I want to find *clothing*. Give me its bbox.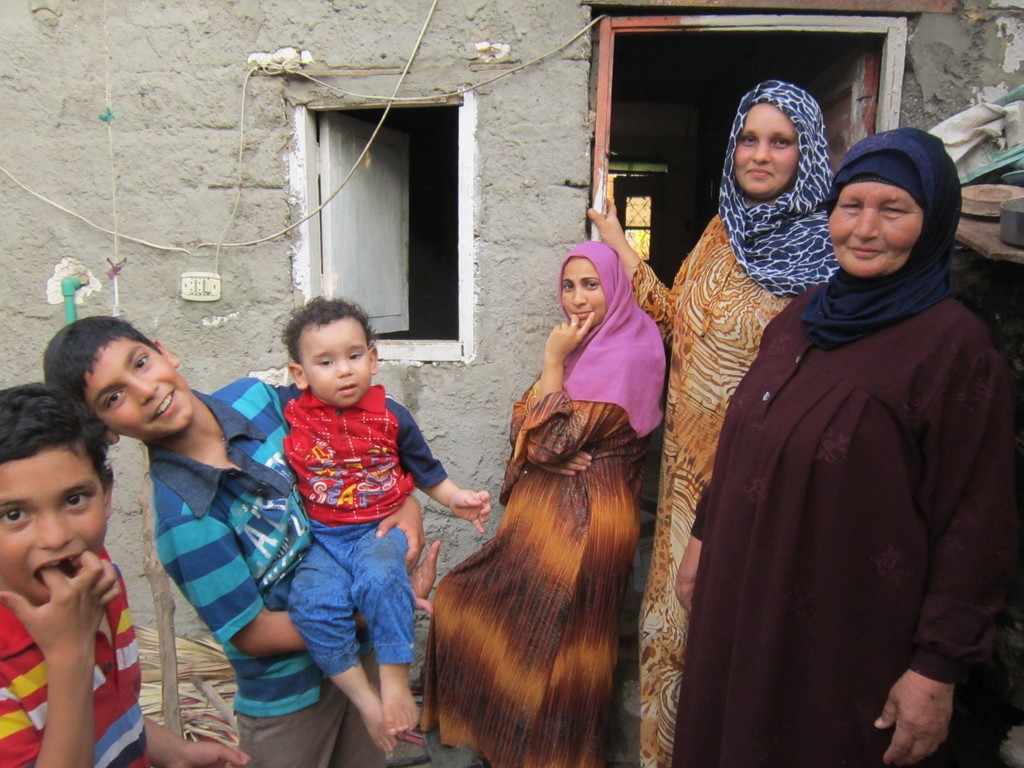
(left=144, top=374, right=390, bottom=767).
